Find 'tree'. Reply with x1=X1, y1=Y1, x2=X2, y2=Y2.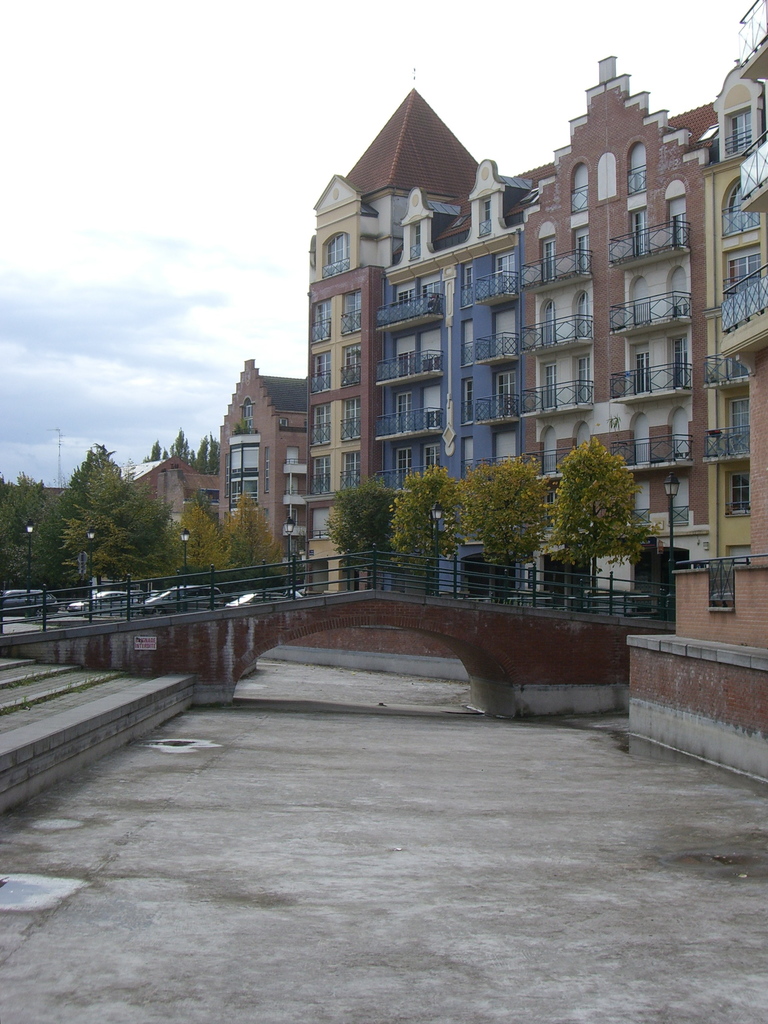
x1=78, y1=498, x2=182, y2=584.
